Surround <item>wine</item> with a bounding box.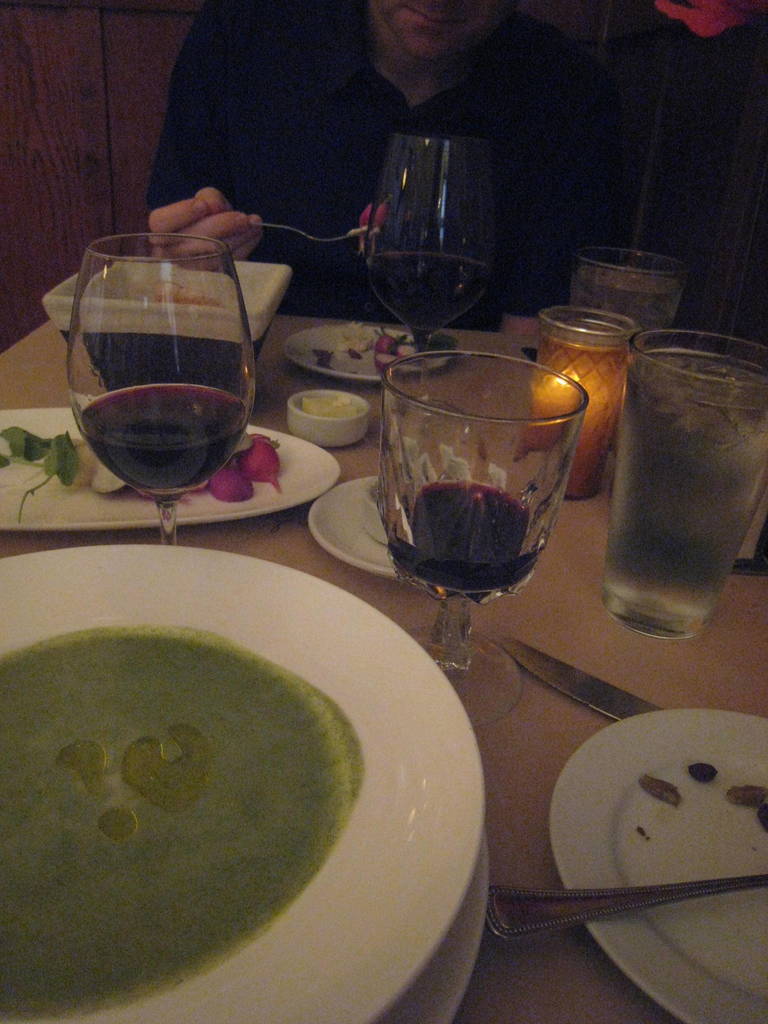
<region>352, 109, 499, 368</region>.
